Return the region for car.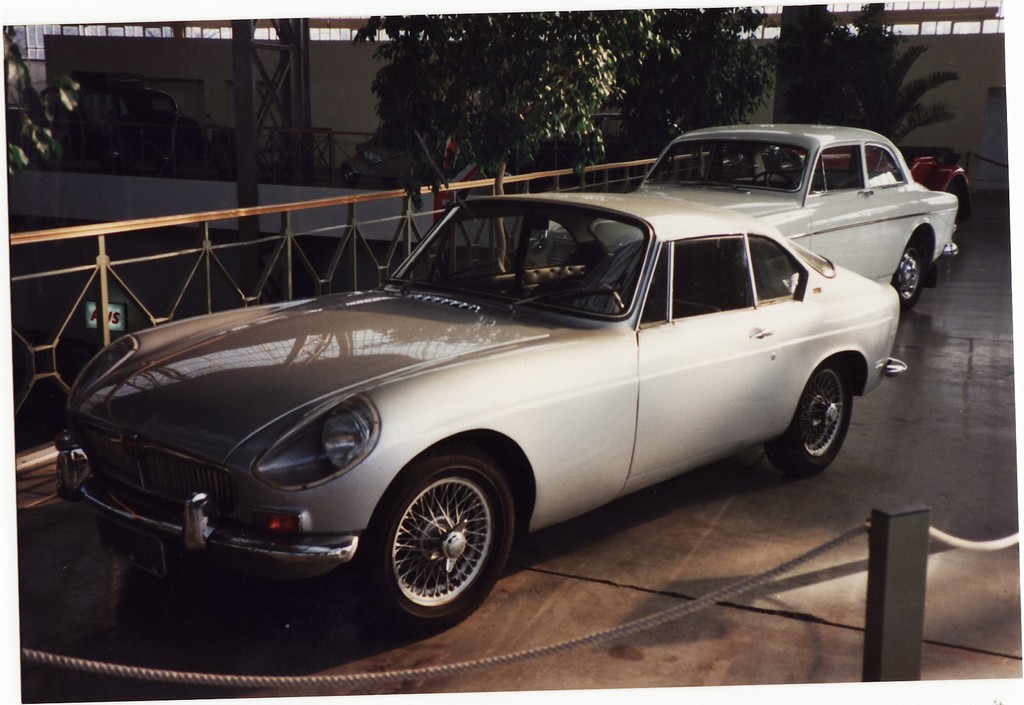
pyautogui.locateOnScreen(544, 120, 968, 311).
